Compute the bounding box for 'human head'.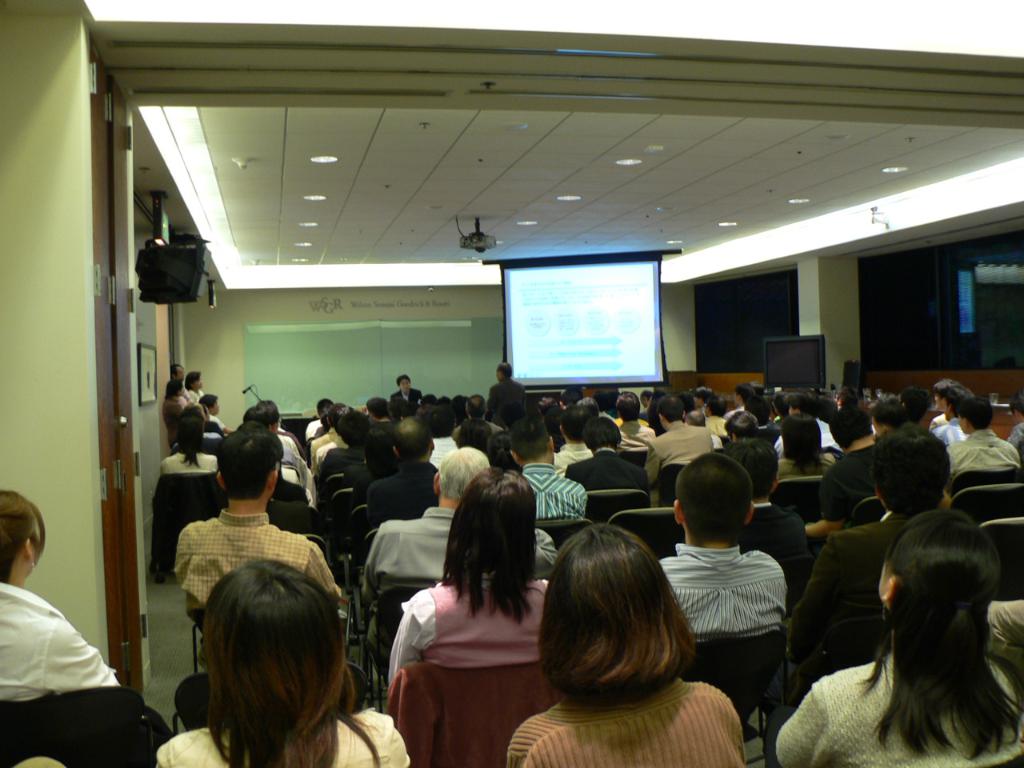
detection(199, 558, 345, 726).
